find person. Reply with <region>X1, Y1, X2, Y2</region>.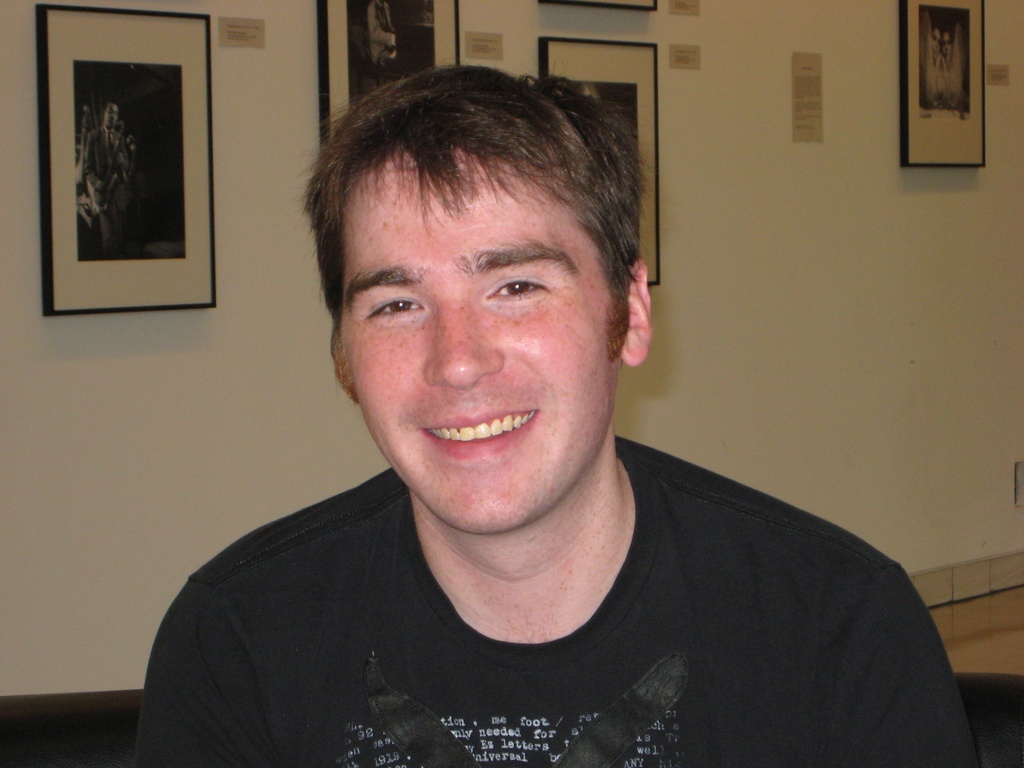
<region>943, 28, 965, 100</region>.
